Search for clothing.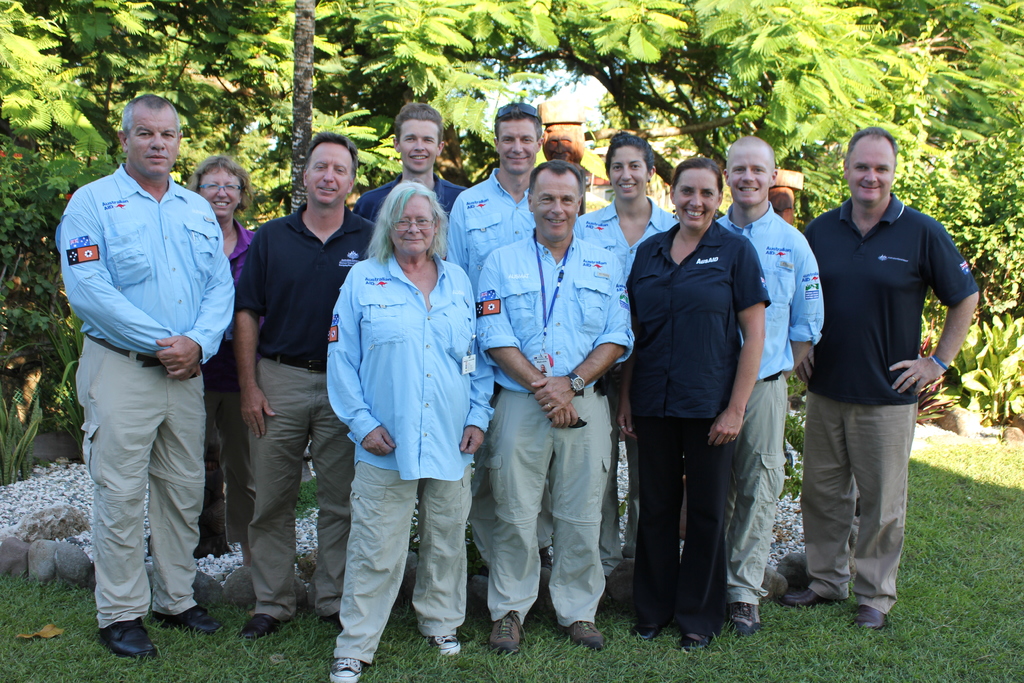
Found at pyautogui.locateOnScreen(350, 156, 479, 227).
